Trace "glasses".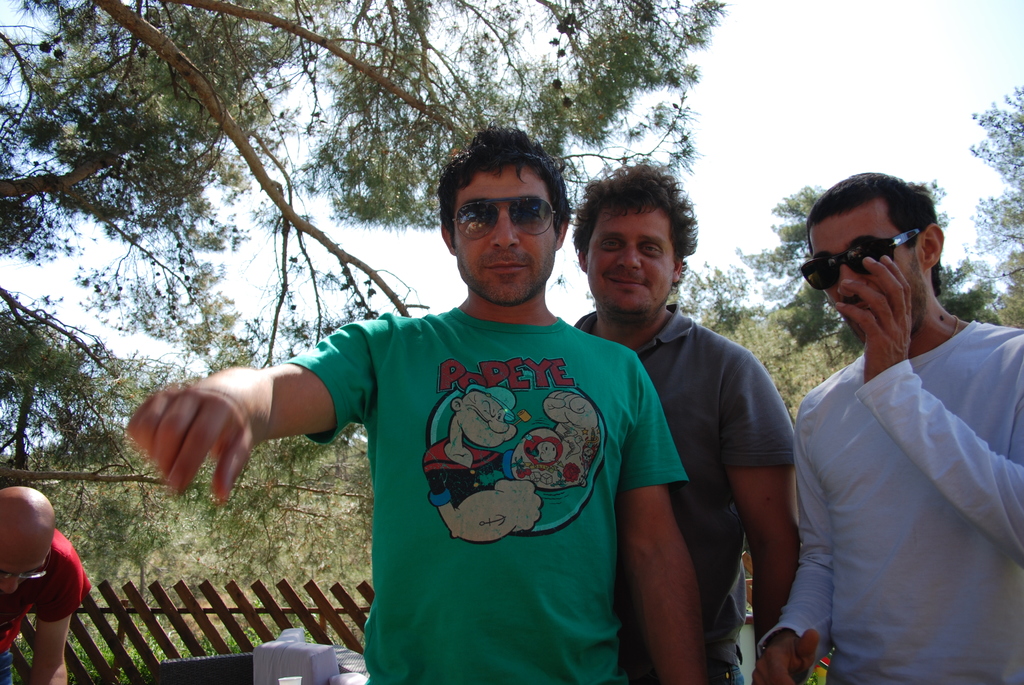
Traced to left=439, top=189, right=561, bottom=241.
